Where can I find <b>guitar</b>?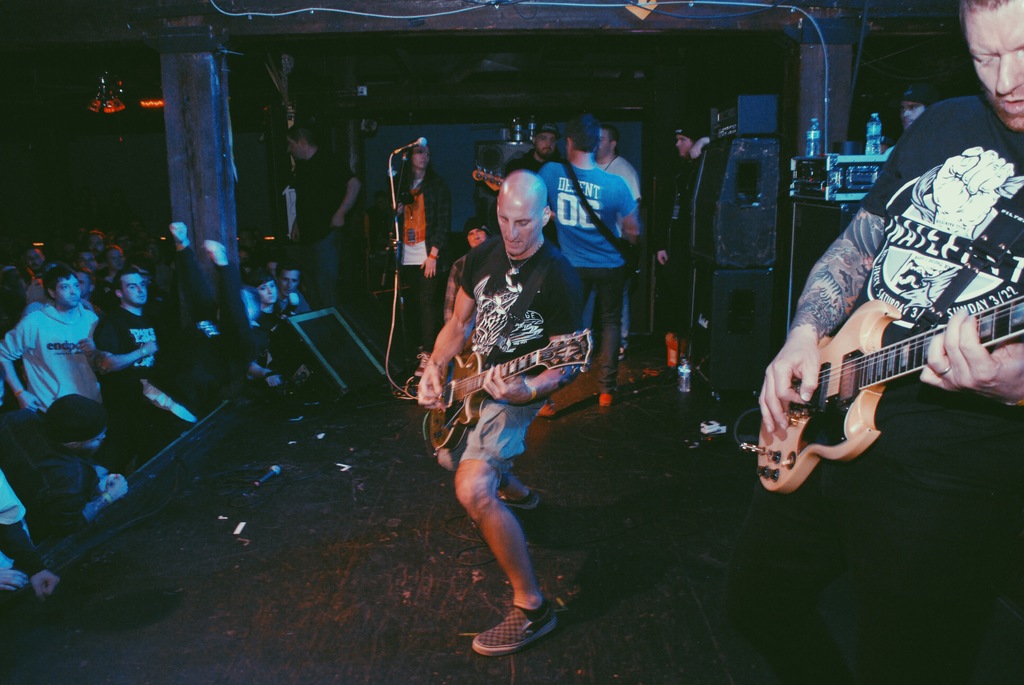
You can find it at region(746, 300, 1023, 498).
